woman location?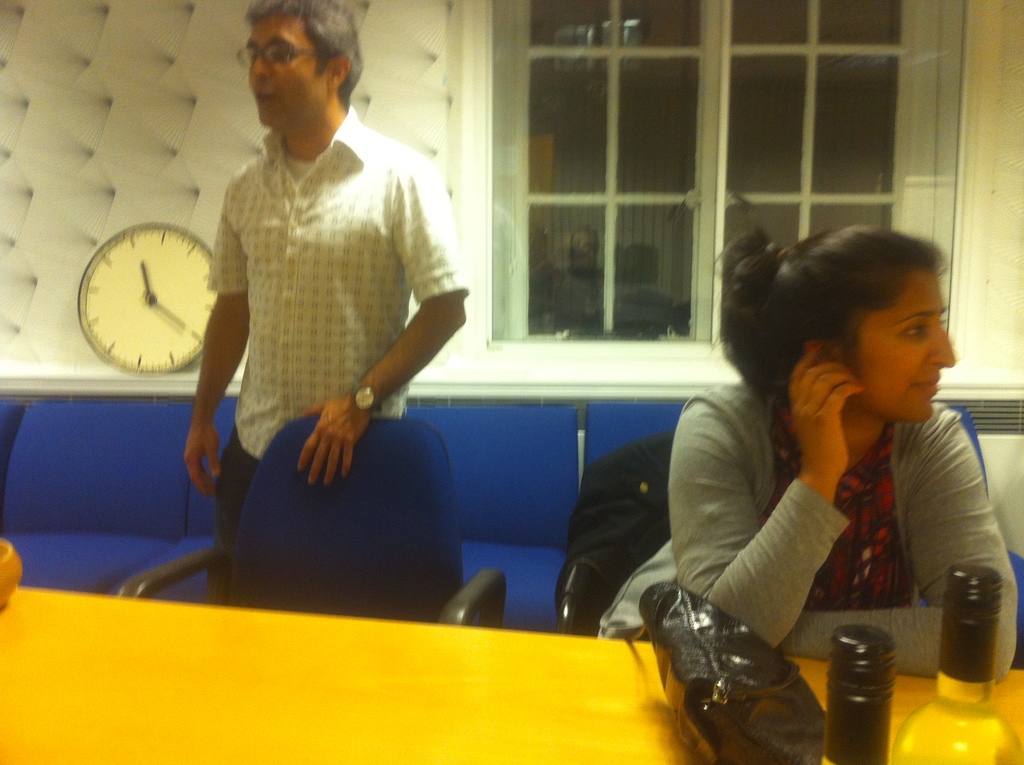
crop(643, 210, 1023, 708)
